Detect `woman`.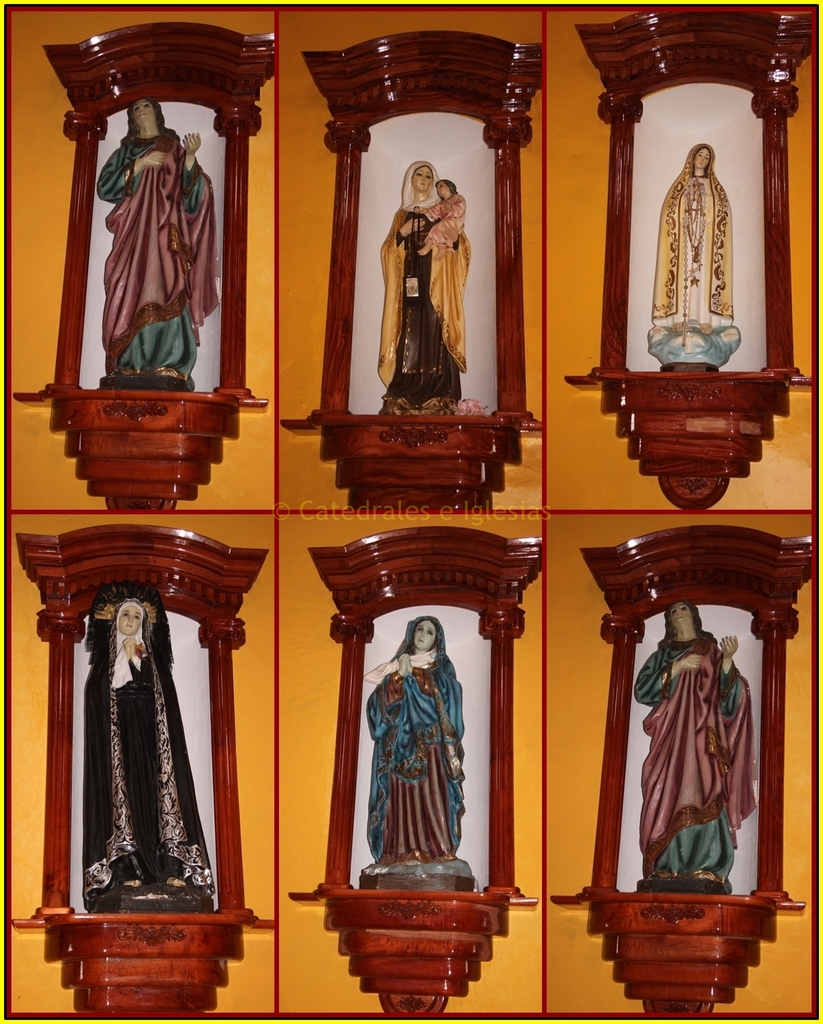
Detected at x1=372 y1=154 x2=472 y2=403.
